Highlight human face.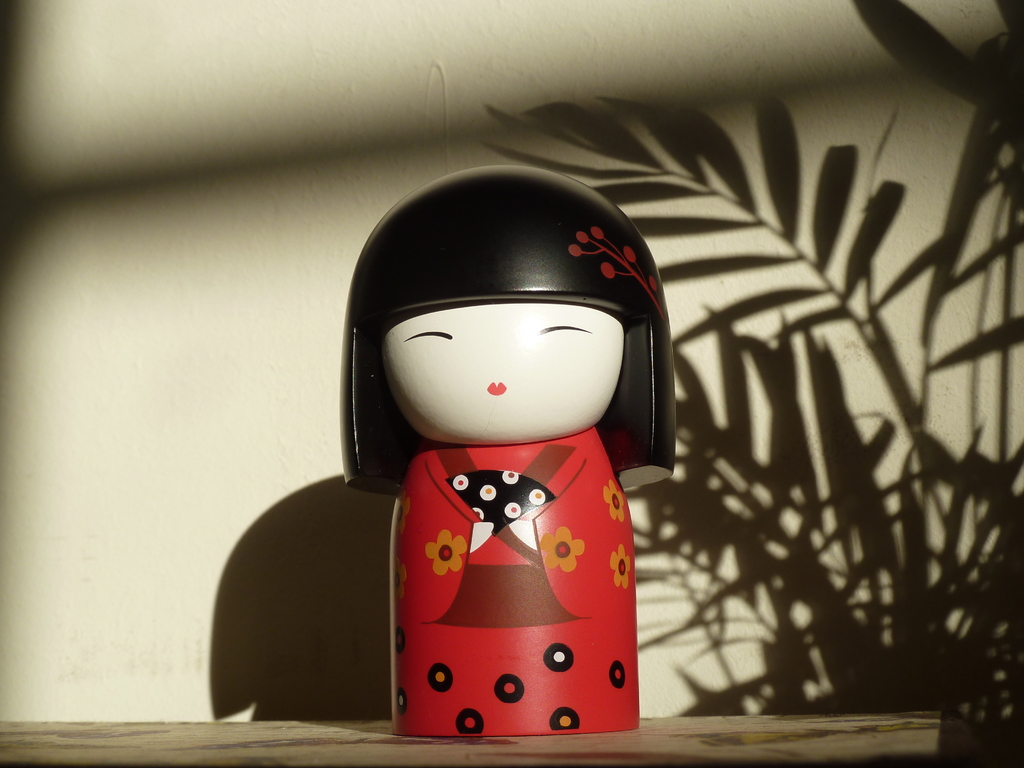
Highlighted region: (374, 298, 625, 444).
